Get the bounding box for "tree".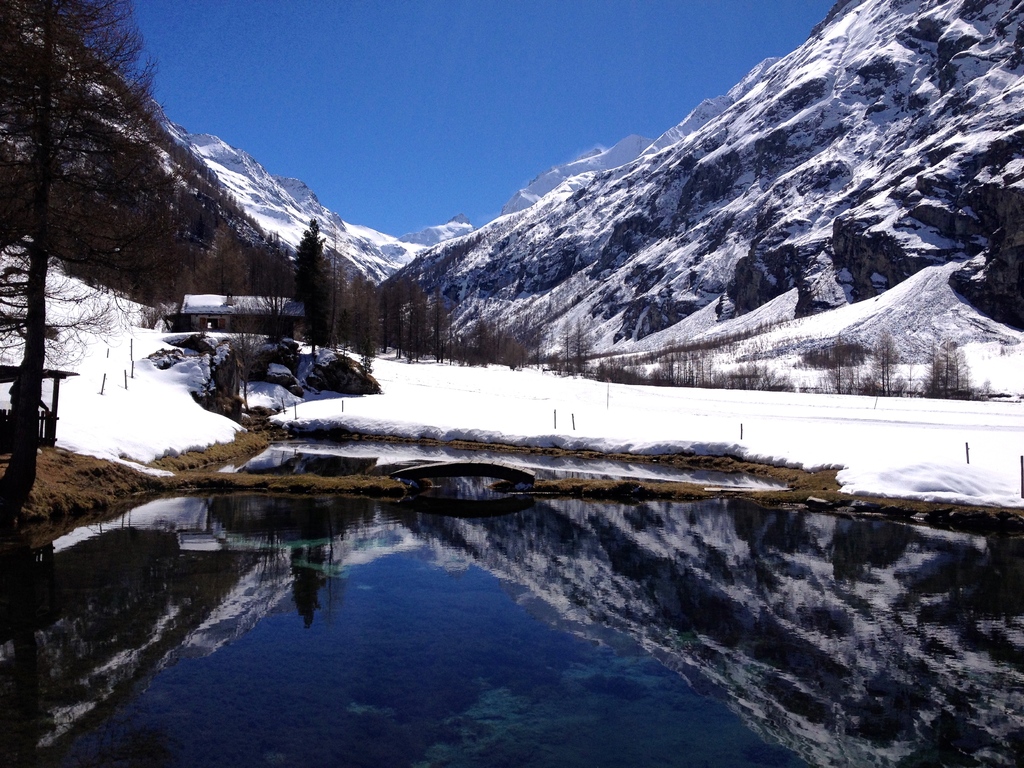
(left=0, top=0, right=168, bottom=485).
